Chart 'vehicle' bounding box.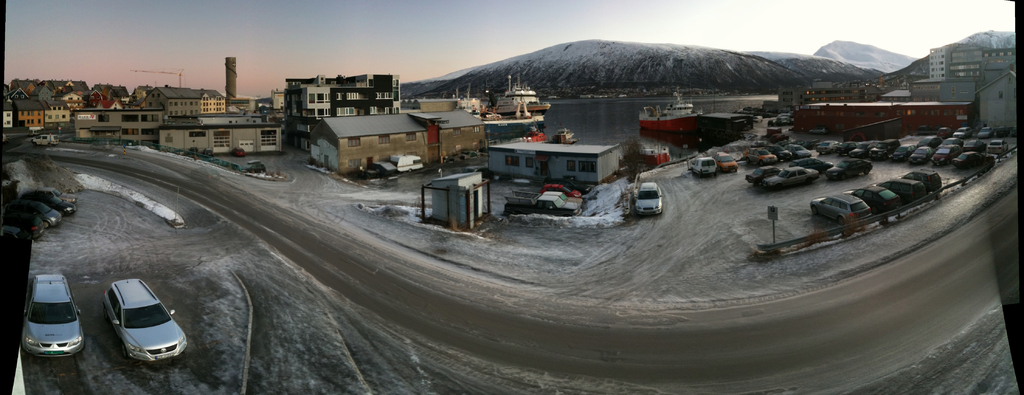
Charted: left=974, top=127, right=993, bottom=140.
